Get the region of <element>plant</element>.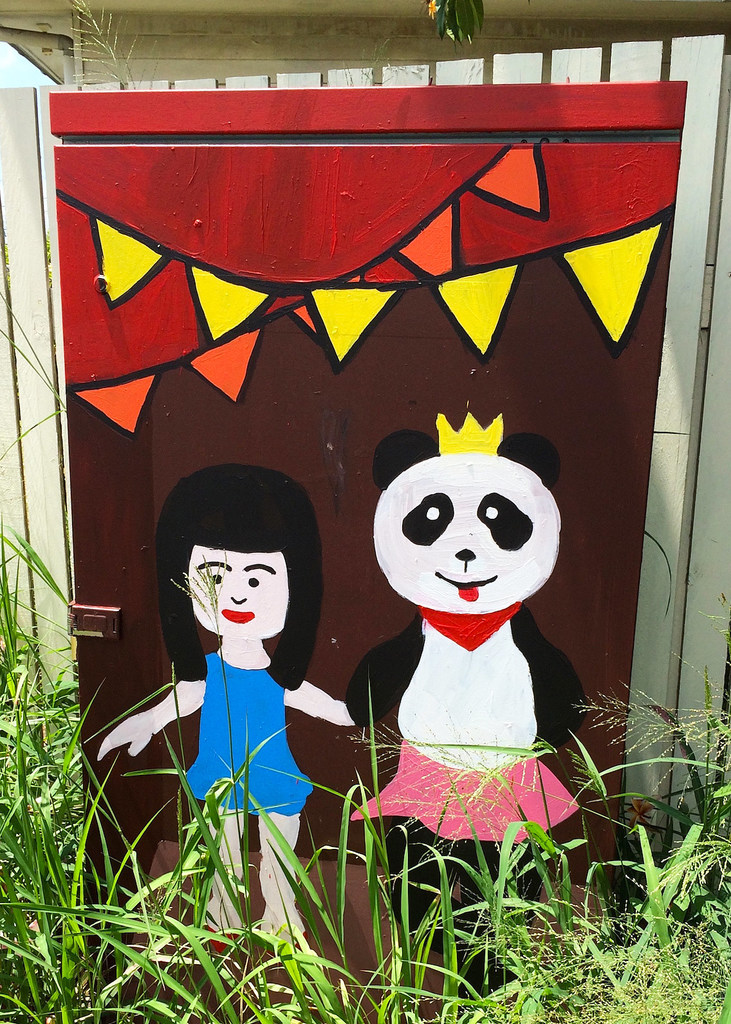
[59,0,158,98].
